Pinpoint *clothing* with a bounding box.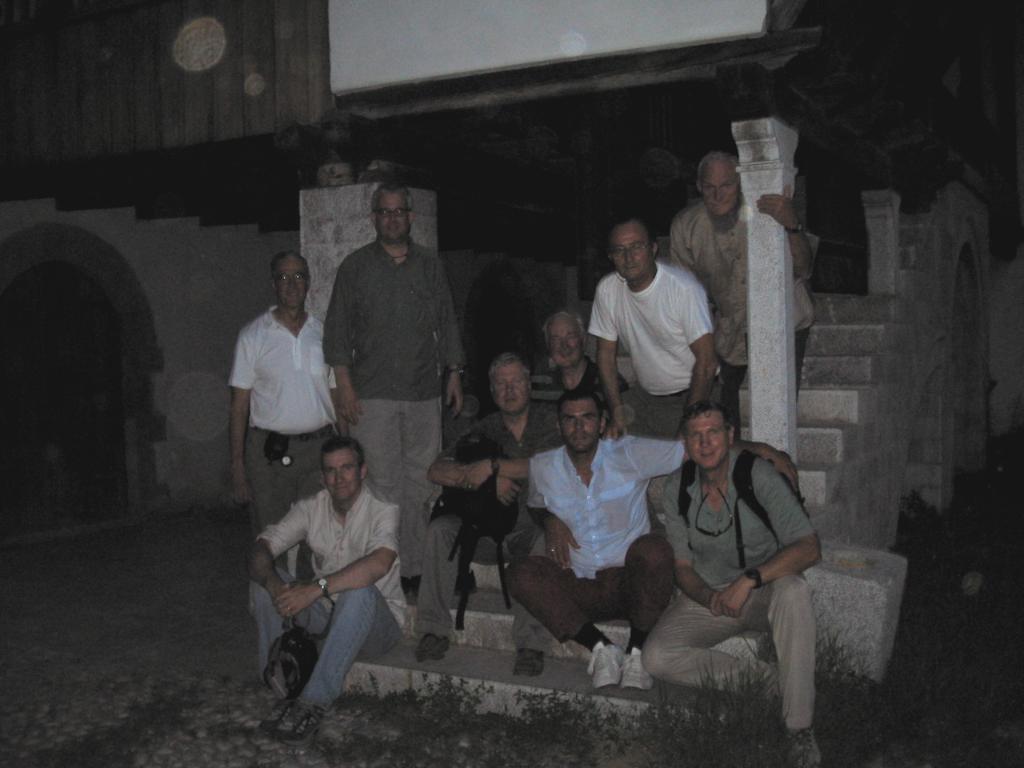
bbox=(587, 262, 711, 446).
